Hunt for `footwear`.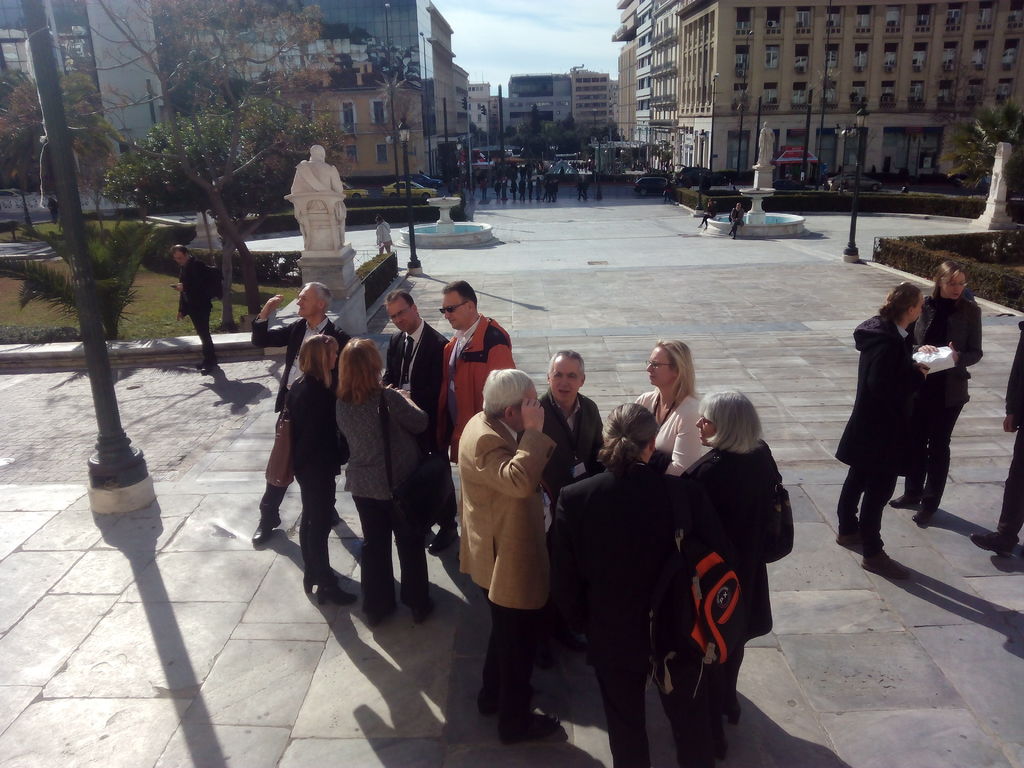
Hunted down at x1=430, y1=520, x2=460, y2=551.
